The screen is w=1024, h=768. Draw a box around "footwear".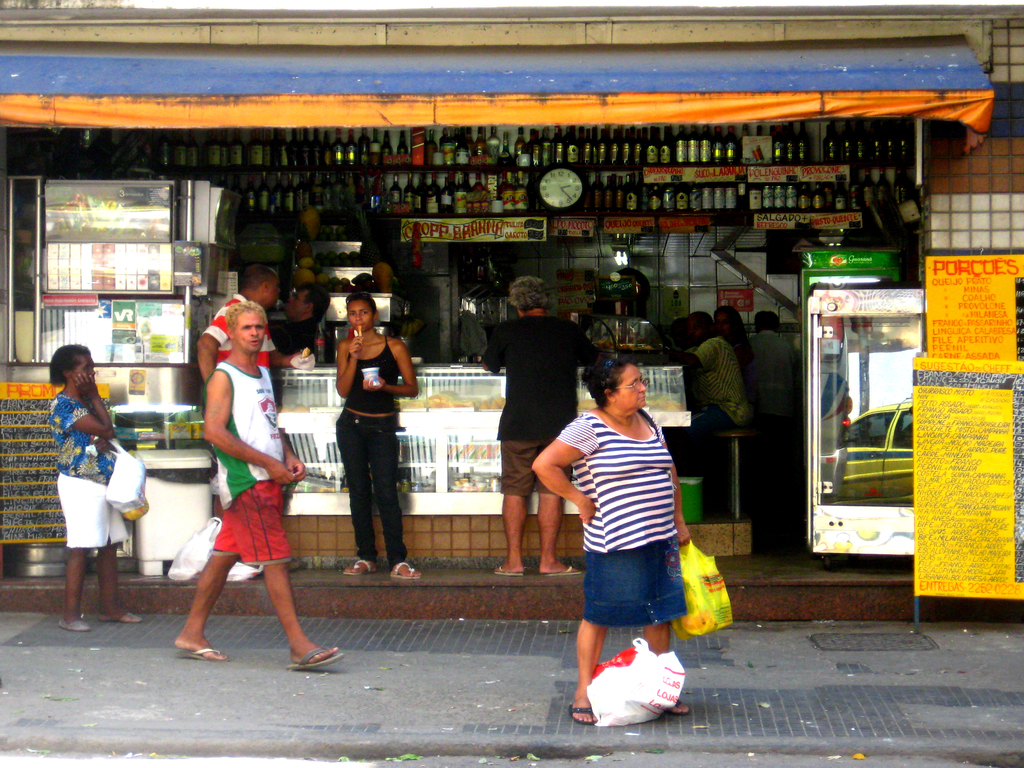
bbox=[388, 558, 420, 574].
